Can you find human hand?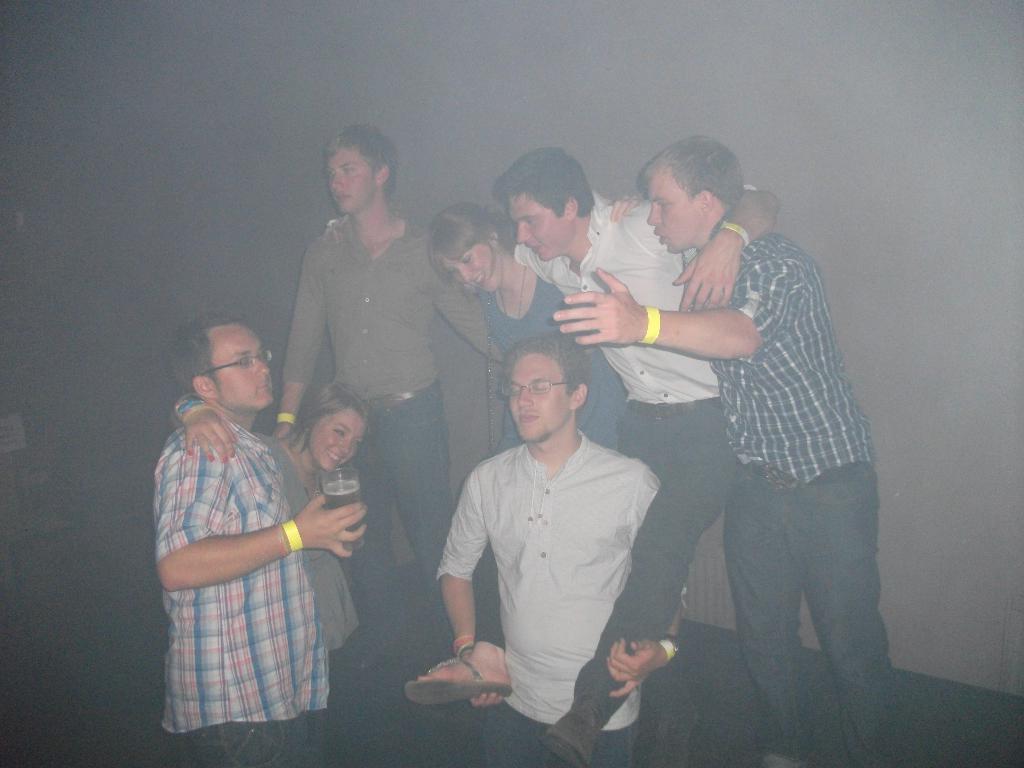
Yes, bounding box: rect(268, 419, 291, 439).
